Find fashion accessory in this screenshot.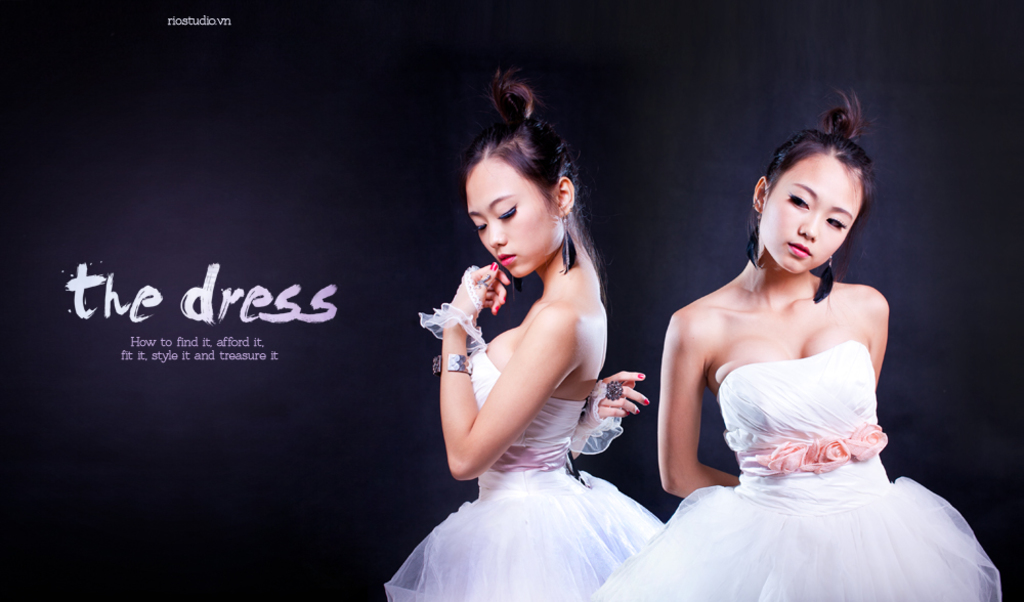
The bounding box for fashion accessory is [749,219,759,268].
